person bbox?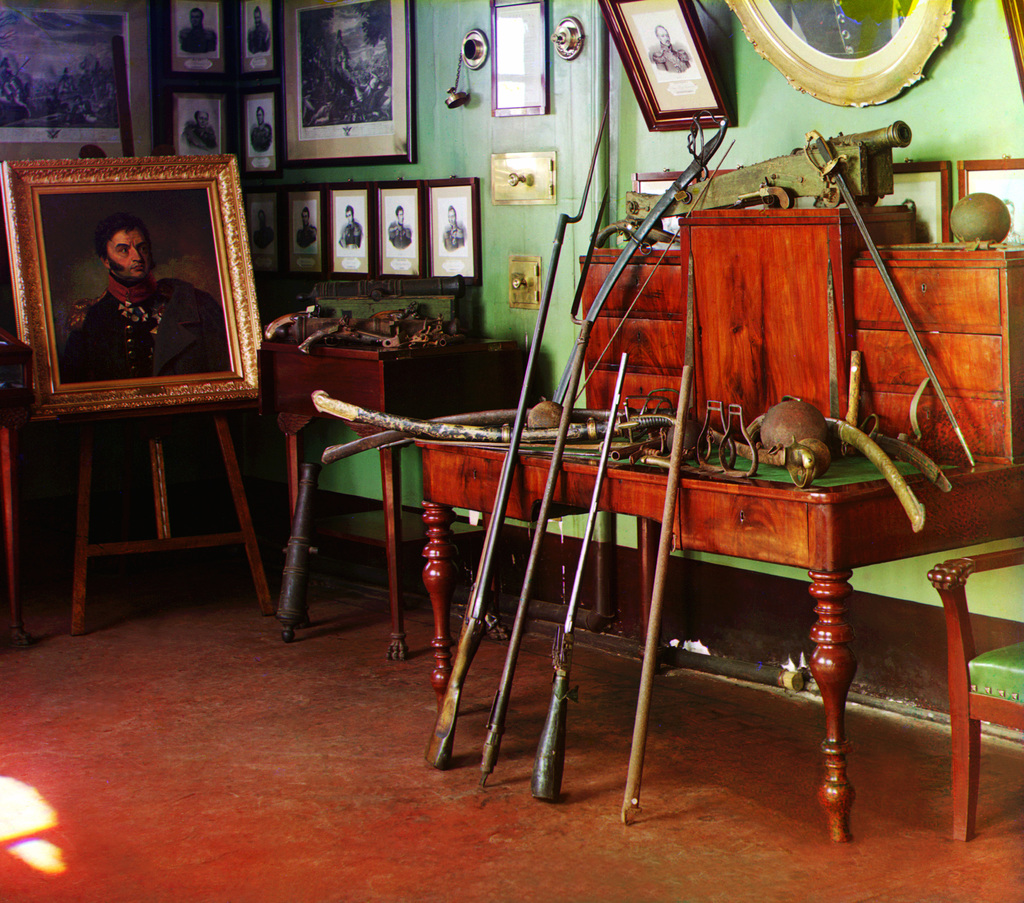
pyautogui.locateOnScreen(178, 7, 226, 54)
